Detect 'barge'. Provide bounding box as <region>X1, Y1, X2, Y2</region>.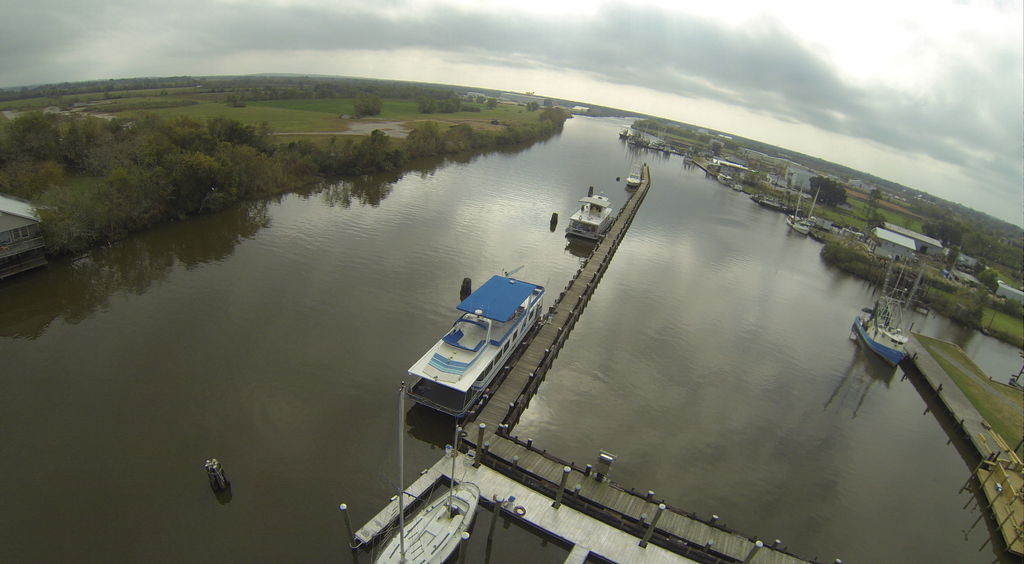
<region>626, 166, 642, 188</region>.
